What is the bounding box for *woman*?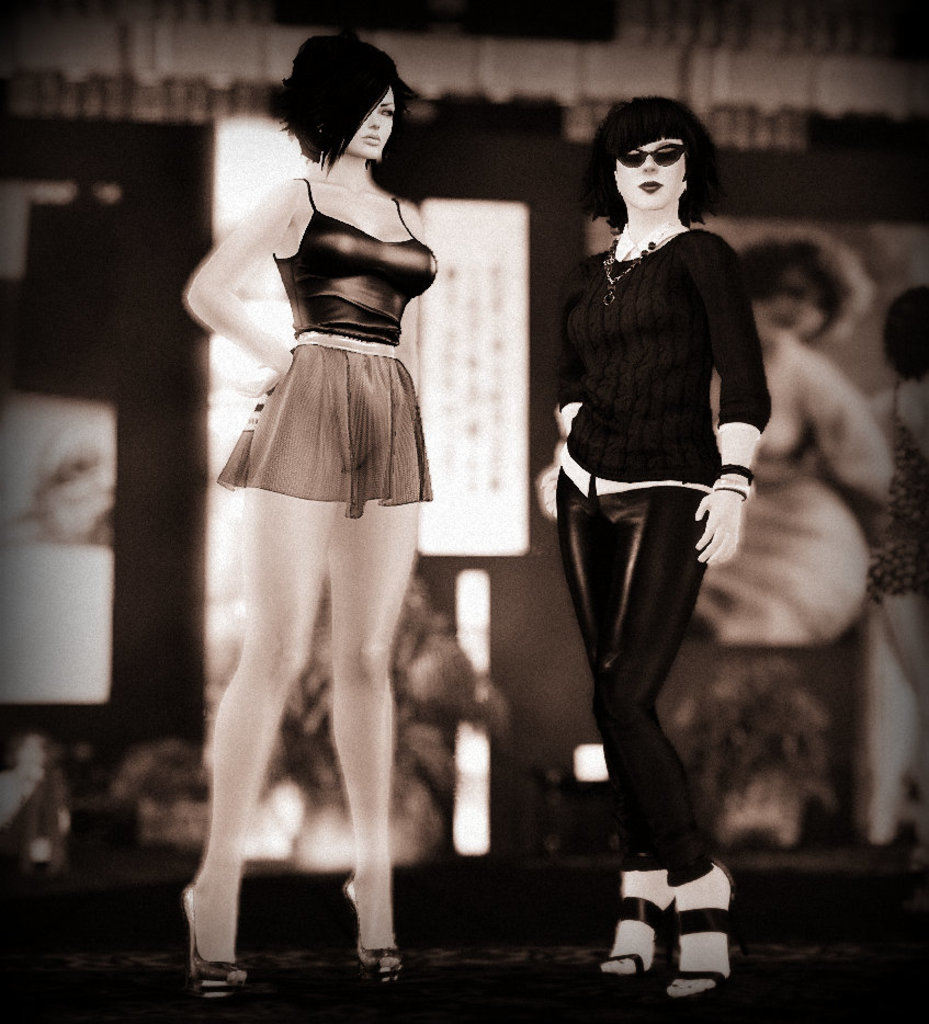
{"left": 523, "top": 76, "right": 785, "bottom": 920}.
